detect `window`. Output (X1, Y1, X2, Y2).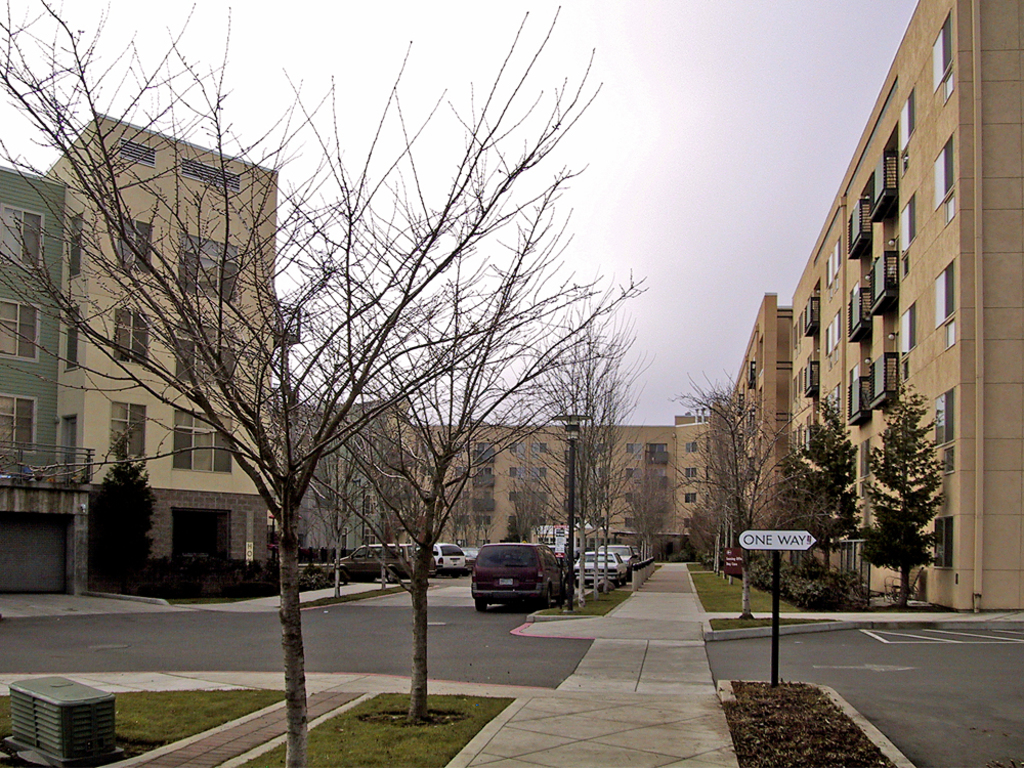
(0, 395, 36, 454).
